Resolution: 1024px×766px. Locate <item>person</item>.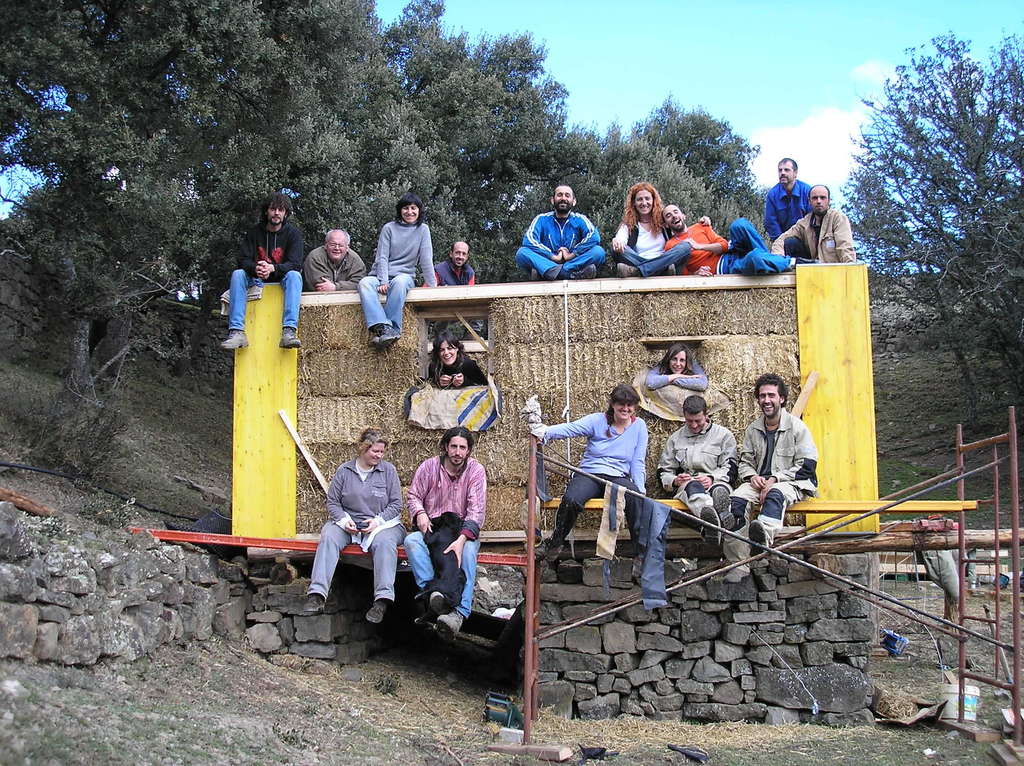
bbox=(302, 228, 365, 294).
